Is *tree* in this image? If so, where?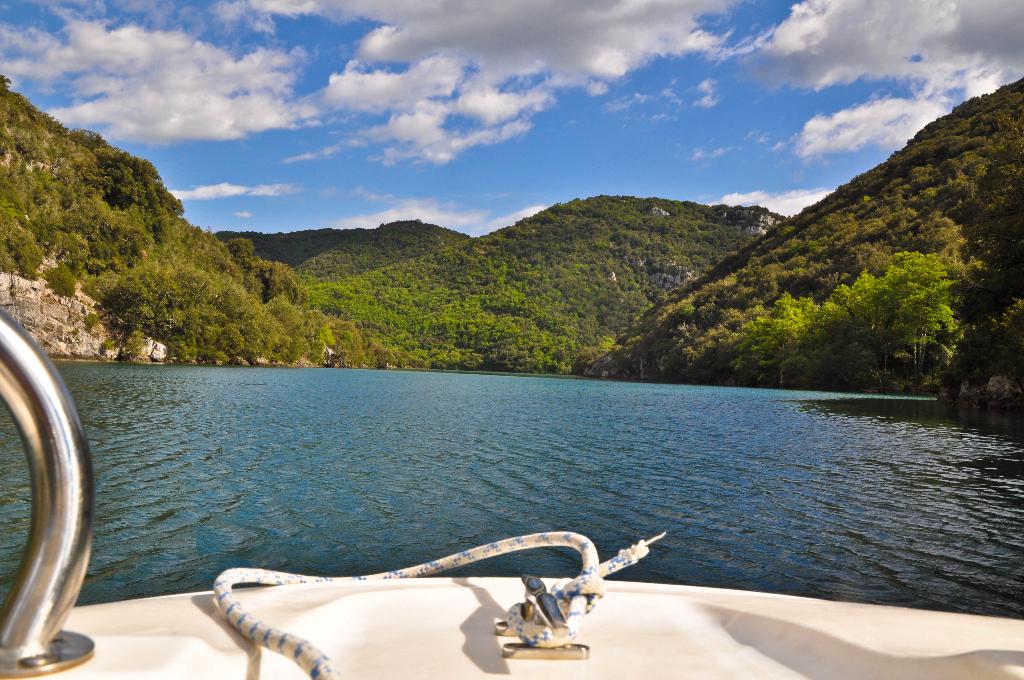
Yes, at box=[960, 305, 1023, 378].
